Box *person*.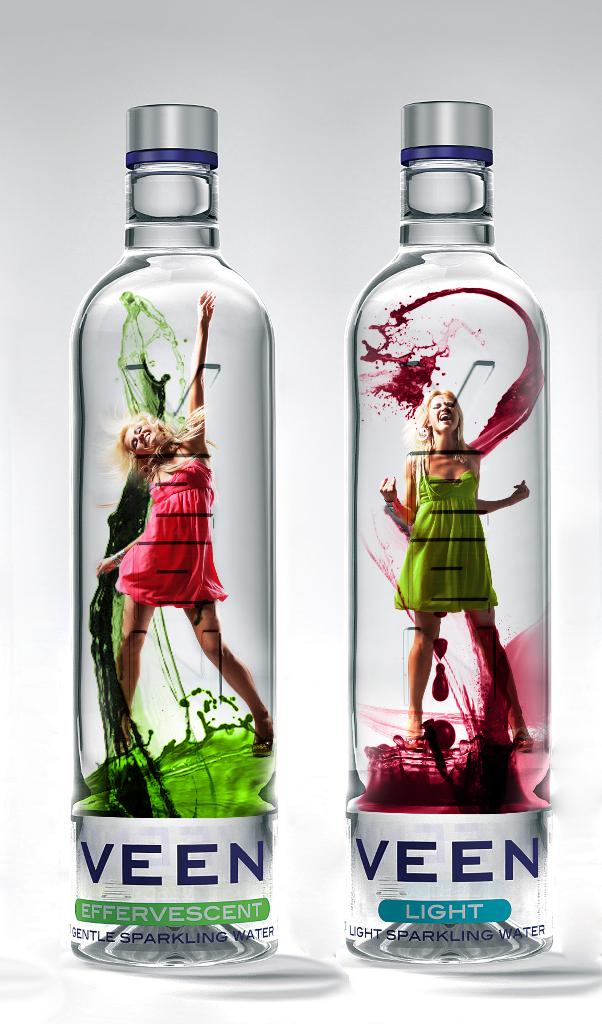
box=[380, 393, 538, 757].
